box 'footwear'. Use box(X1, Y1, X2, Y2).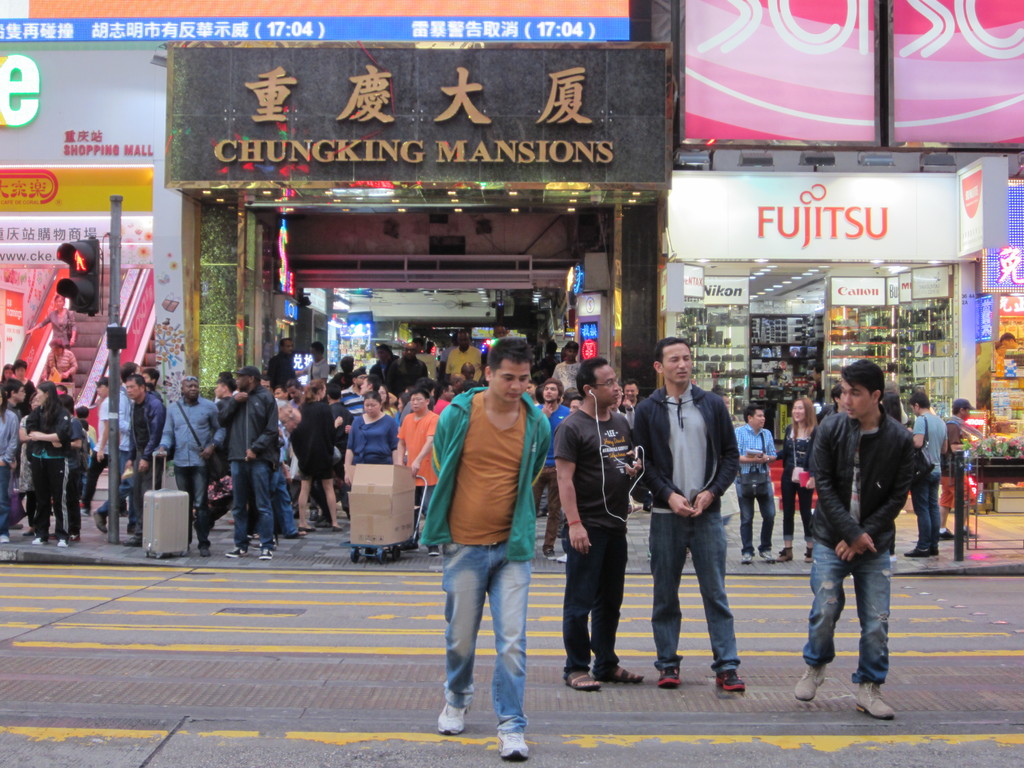
box(0, 534, 12, 543).
